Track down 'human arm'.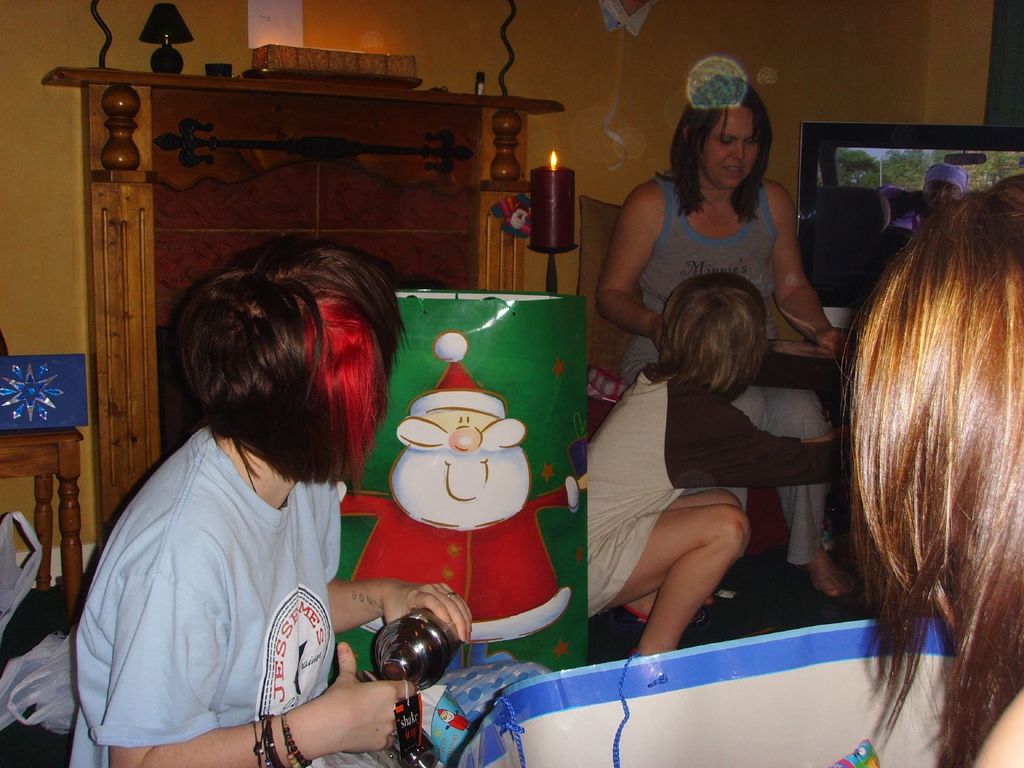
Tracked to (606, 179, 672, 351).
